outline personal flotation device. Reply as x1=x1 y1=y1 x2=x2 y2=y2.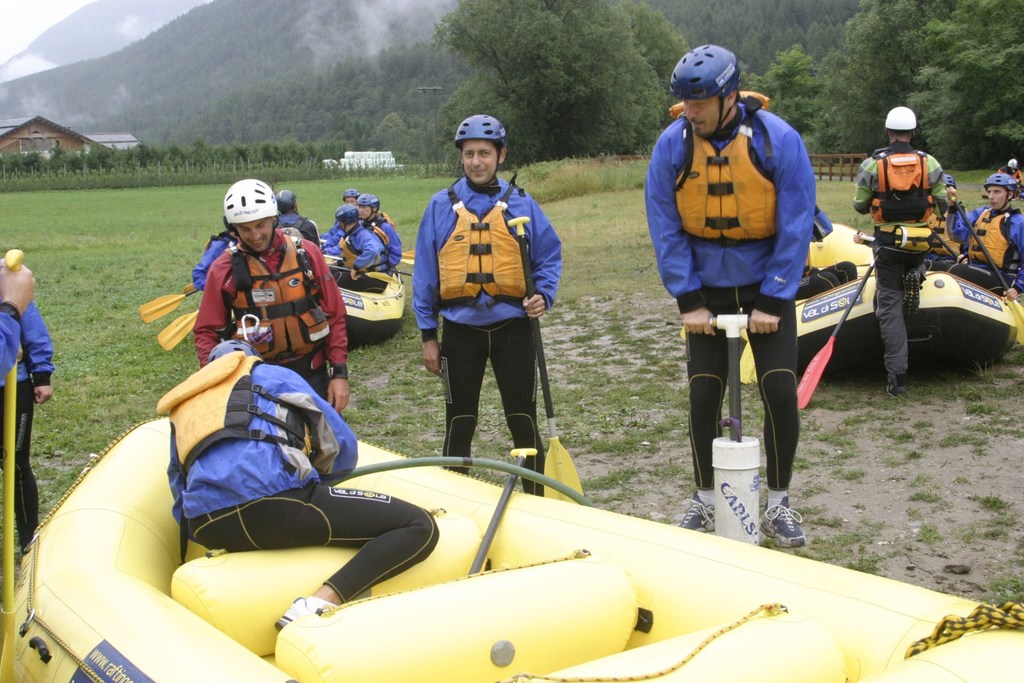
x1=855 y1=133 x2=931 y2=230.
